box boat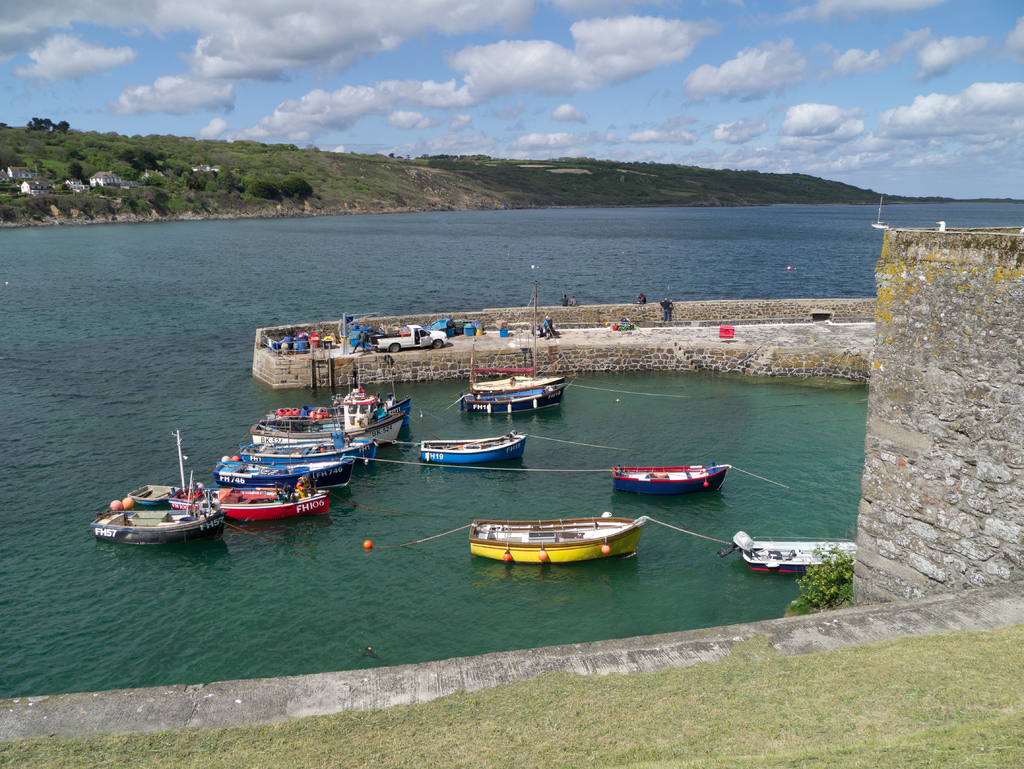
(left=716, top=531, right=860, bottom=569)
